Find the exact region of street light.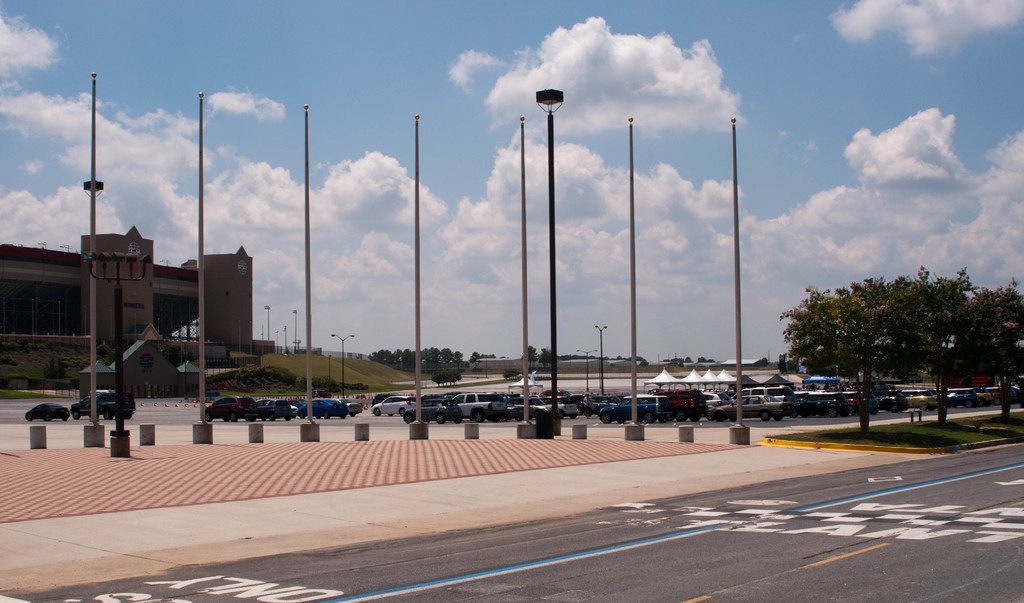
Exact region: (left=83, top=246, right=157, bottom=458).
